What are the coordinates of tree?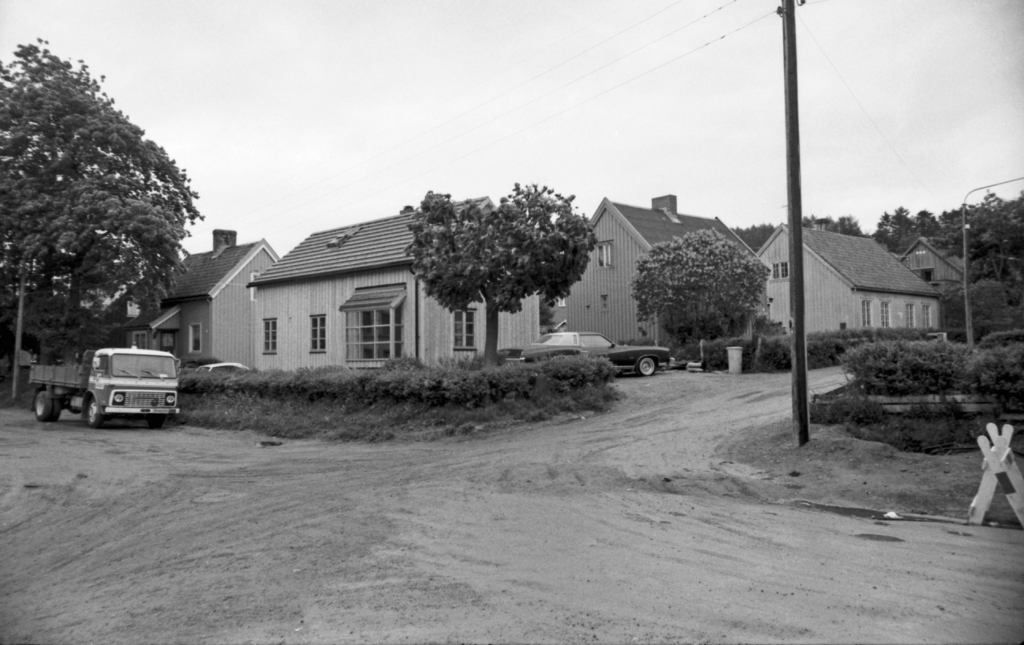
408,182,595,367.
